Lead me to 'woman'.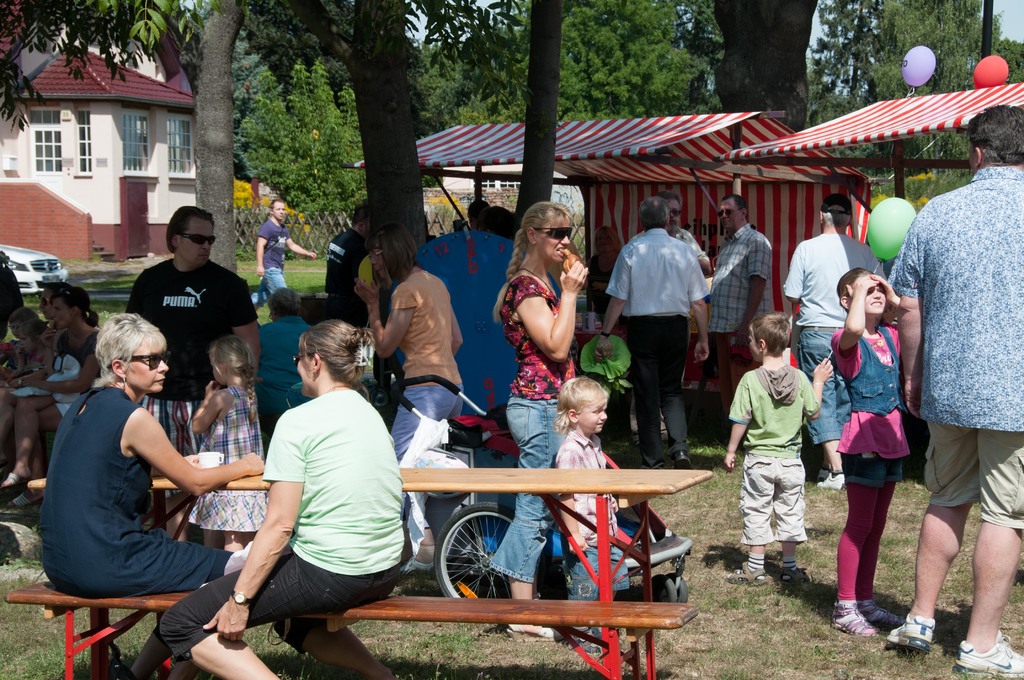
Lead to (163, 323, 410, 679).
